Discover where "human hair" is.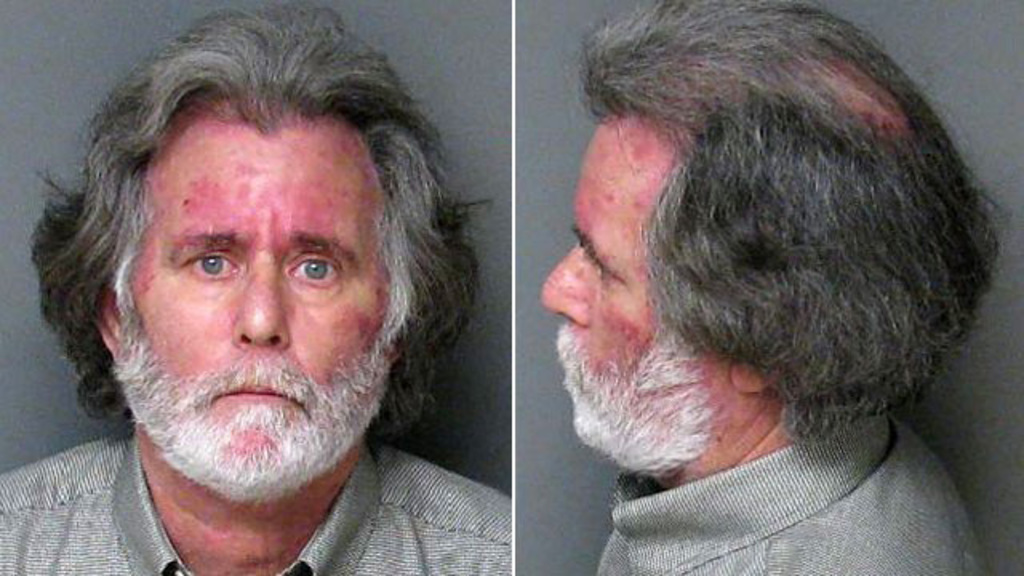
Discovered at region(576, 16, 986, 494).
